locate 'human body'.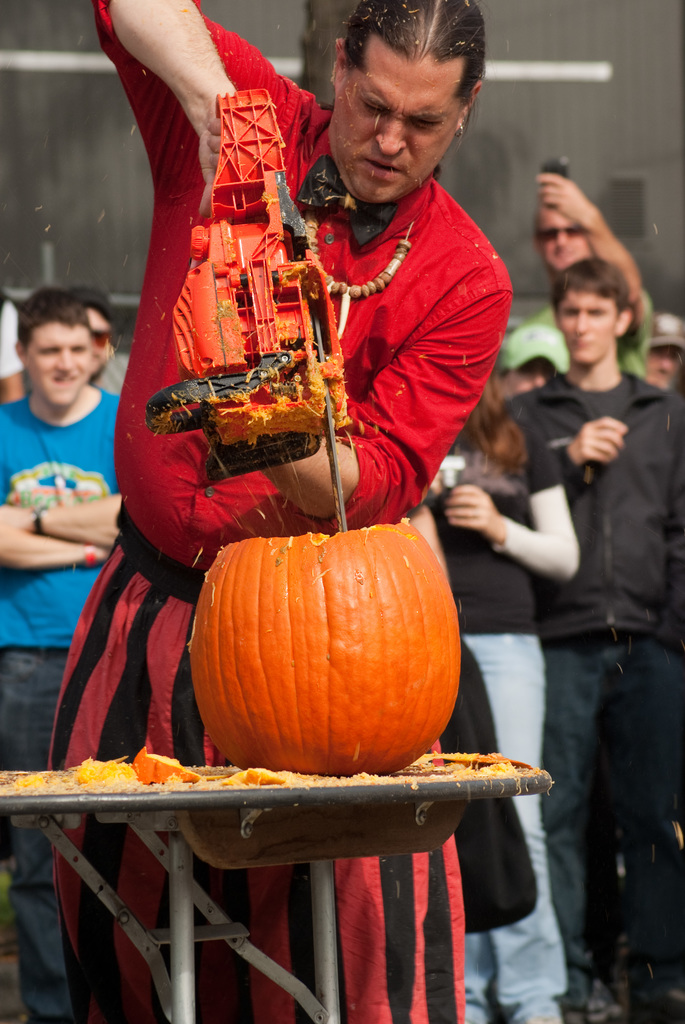
Bounding box: BBox(414, 391, 587, 1023).
